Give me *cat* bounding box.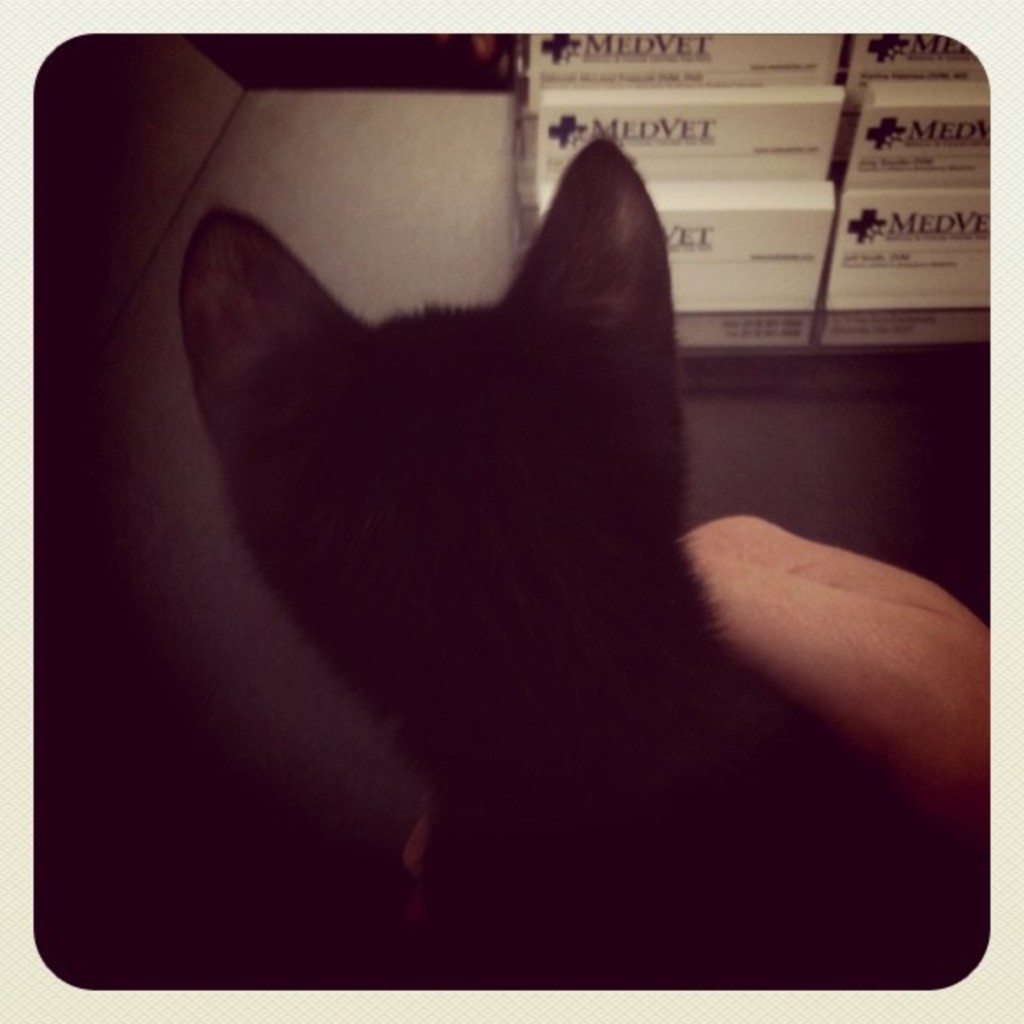
(x1=169, y1=137, x2=962, y2=992).
